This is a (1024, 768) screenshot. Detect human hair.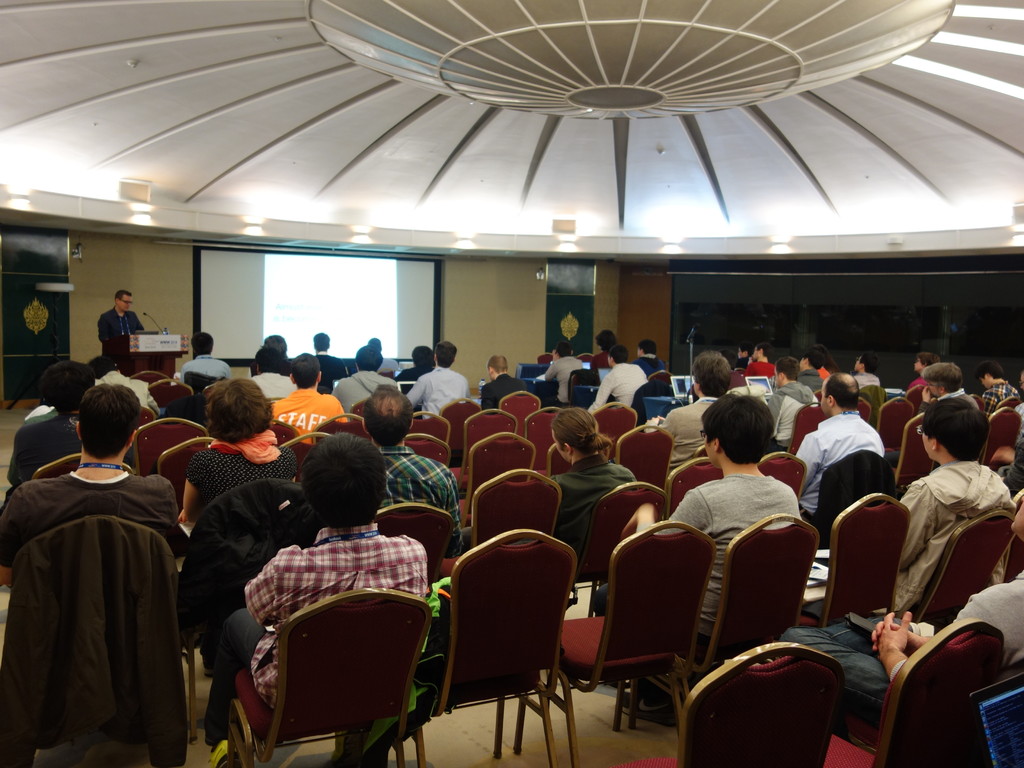
bbox=(754, 338, 771, 358).
